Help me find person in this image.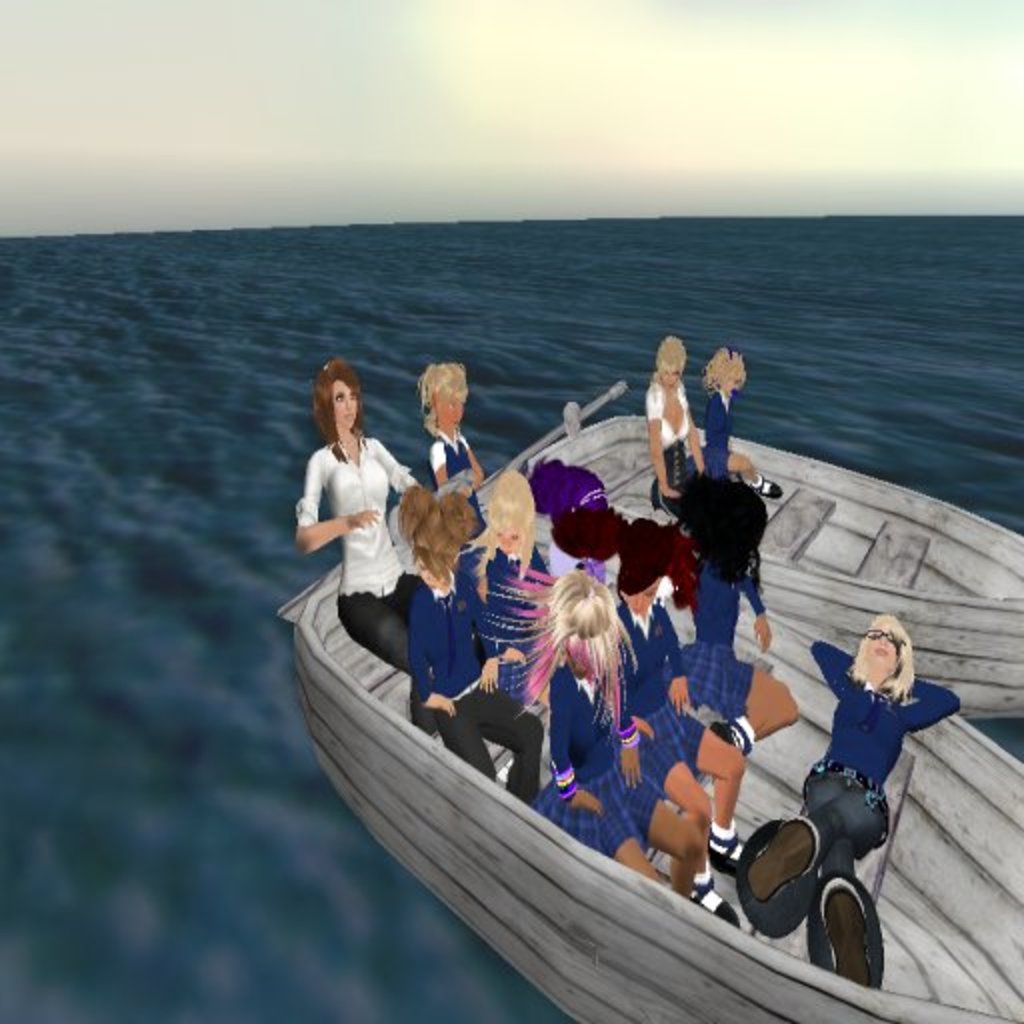
Found it: box=[690, 344, 792, 516].
